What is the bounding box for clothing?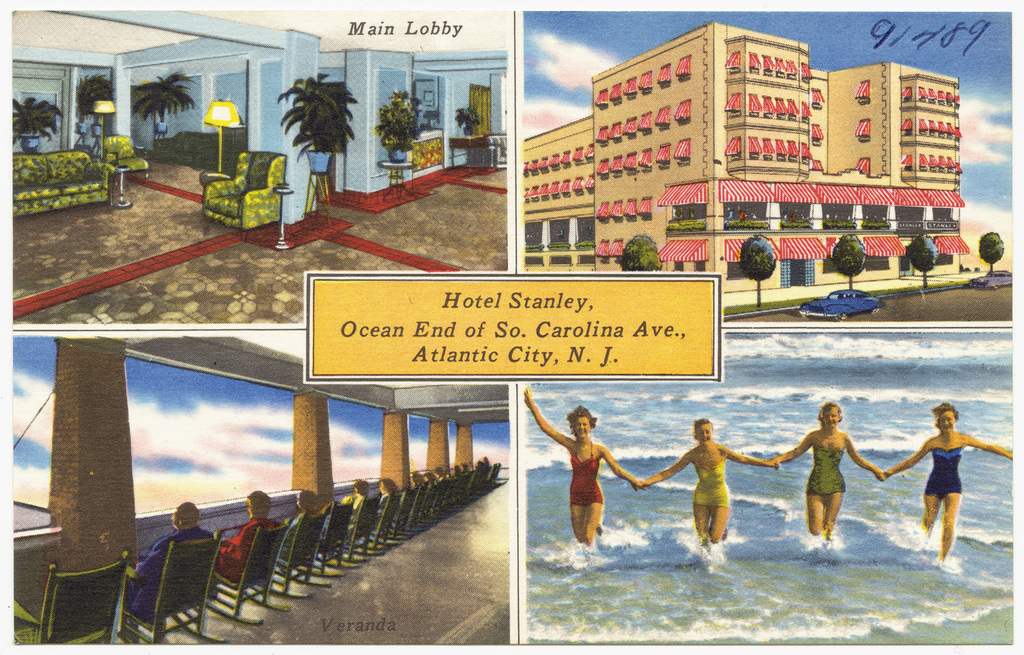
crop(222, 516, 283, 581).
